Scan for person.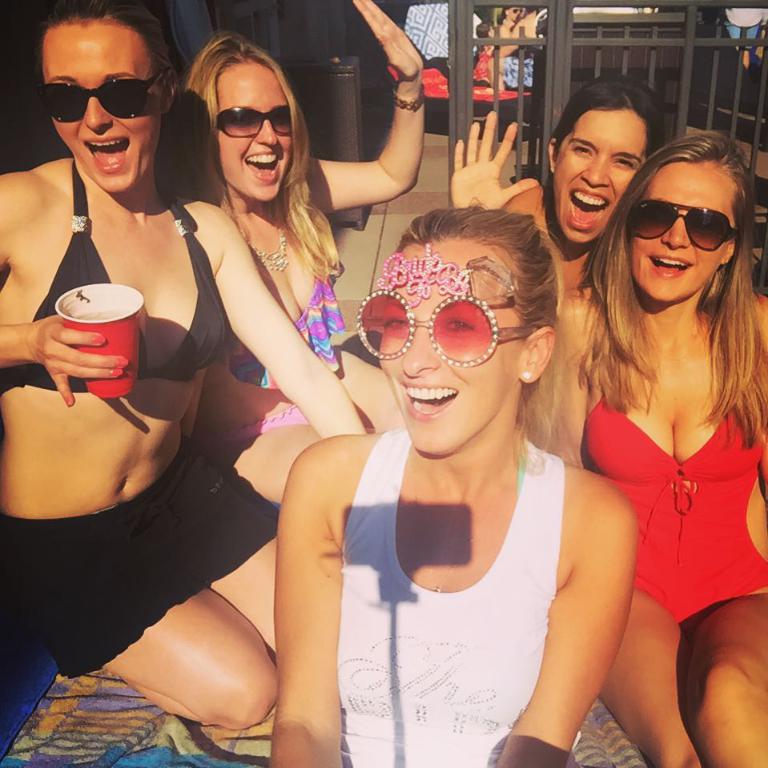
Scan result: left=0, top=0, right=364, bottom=730.
